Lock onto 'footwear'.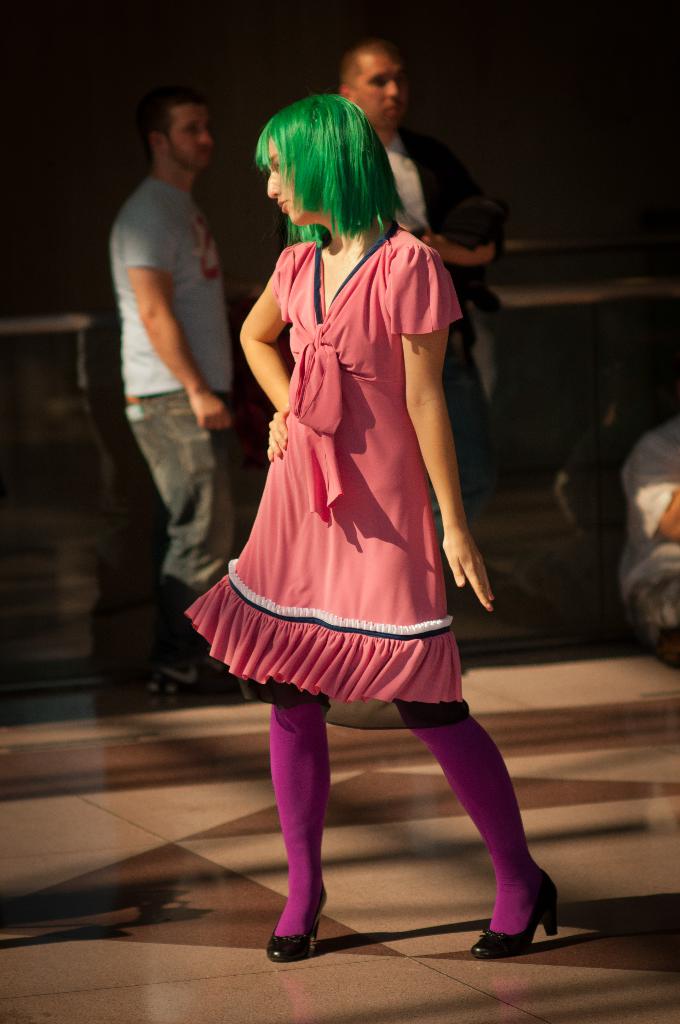
Locked: pyautogui.locateOnScreen(266, 900, 323, 963).
